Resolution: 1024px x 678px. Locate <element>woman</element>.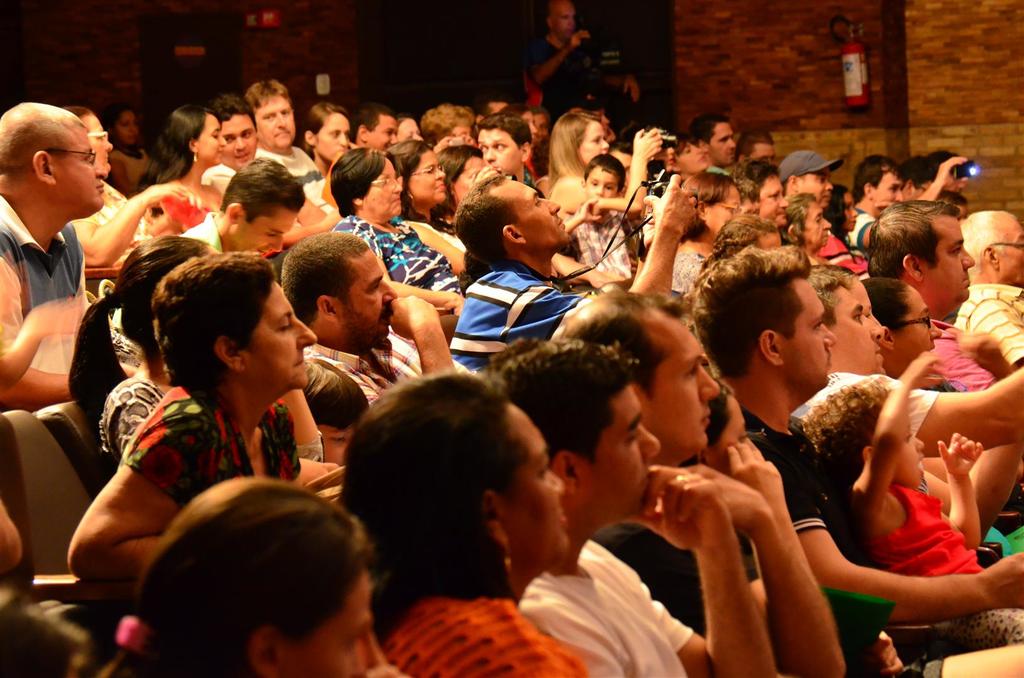
[779,192,824,282].
